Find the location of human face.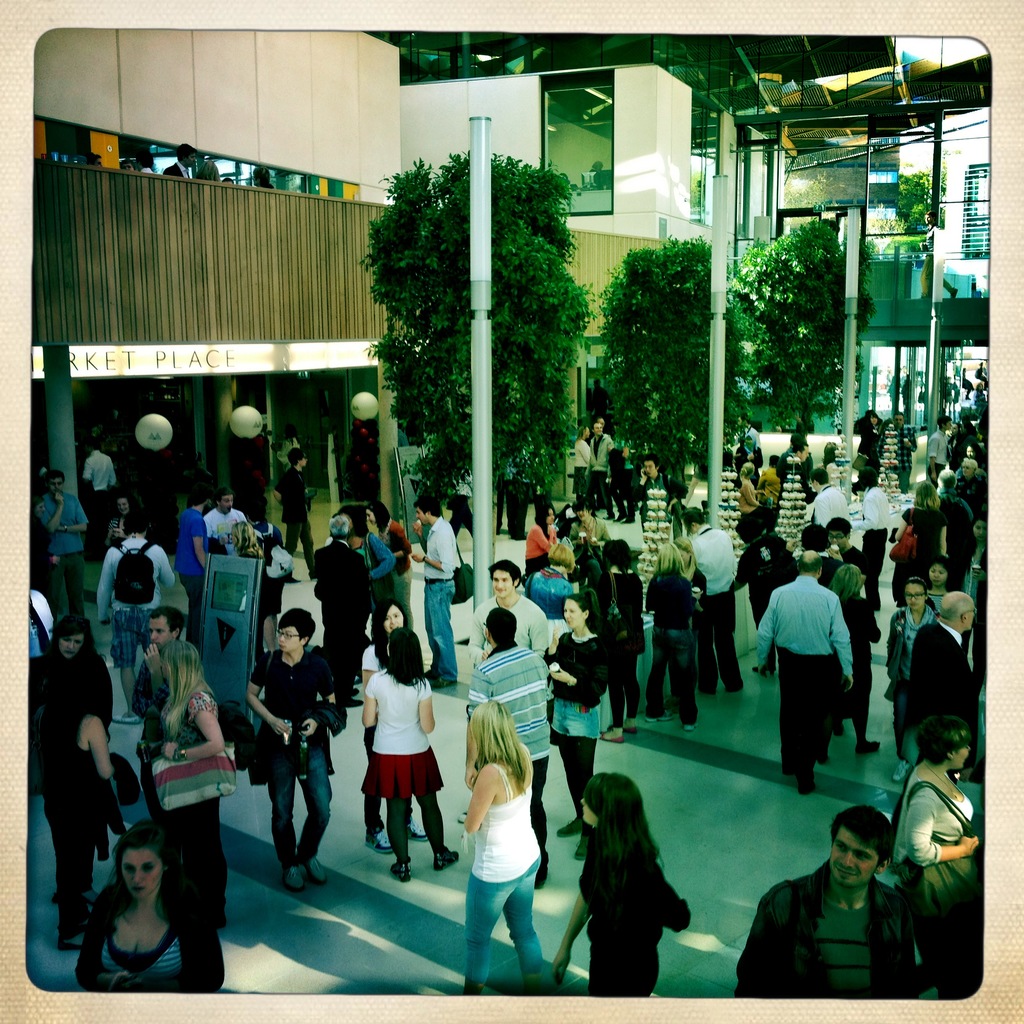
Location: rect(564, 596, 584, 630).
